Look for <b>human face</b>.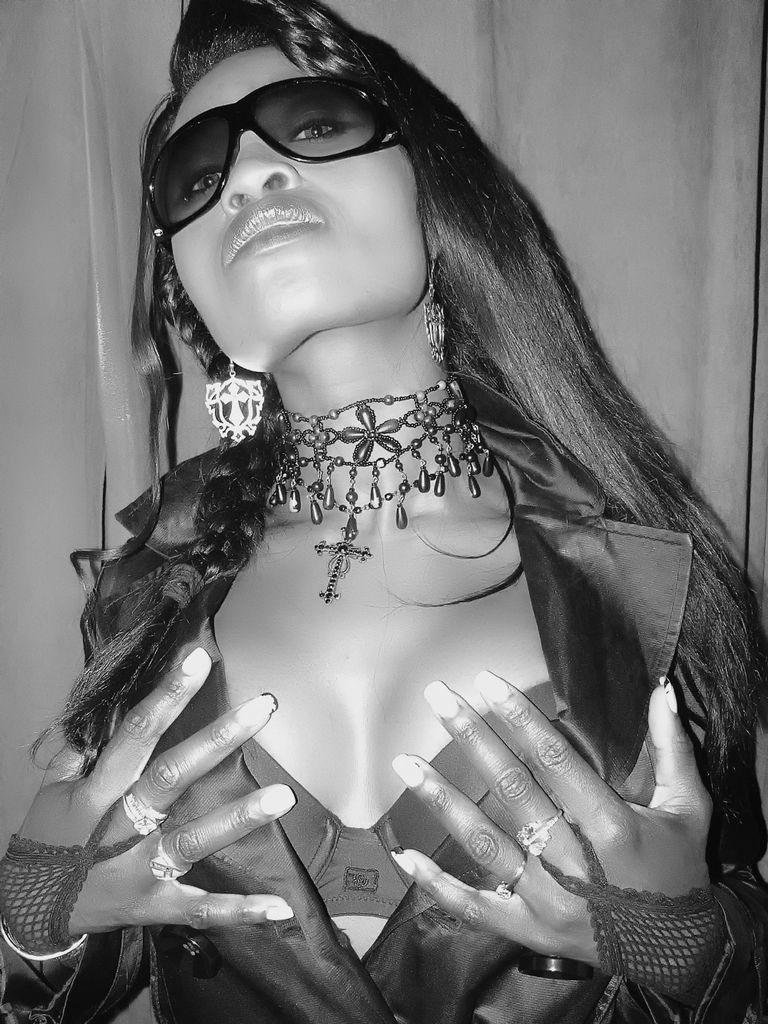
Found: left=170, top=44, right=439, bottom=394.
